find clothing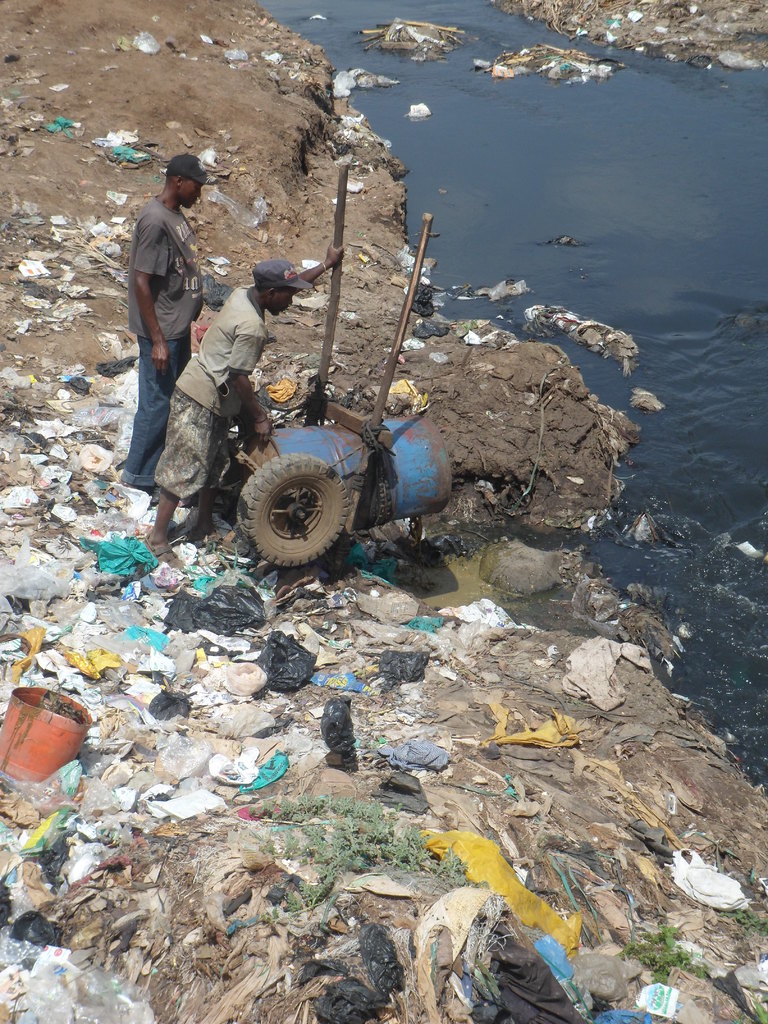
x1=117, y1=200, x2=202, y2=488
